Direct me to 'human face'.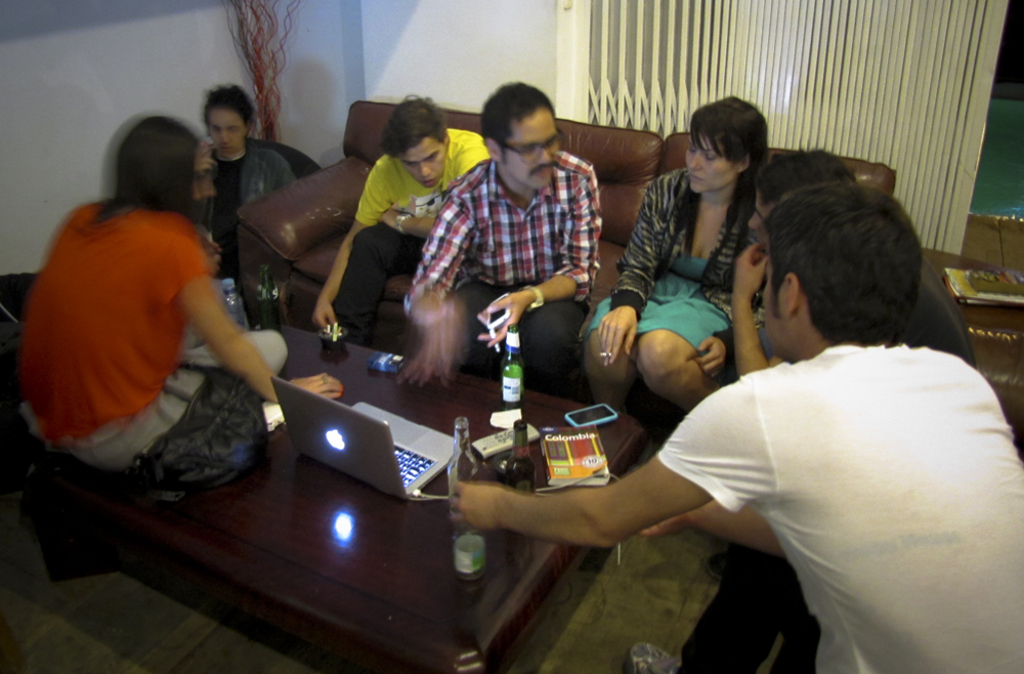
Direction: 209/111/245/152.
